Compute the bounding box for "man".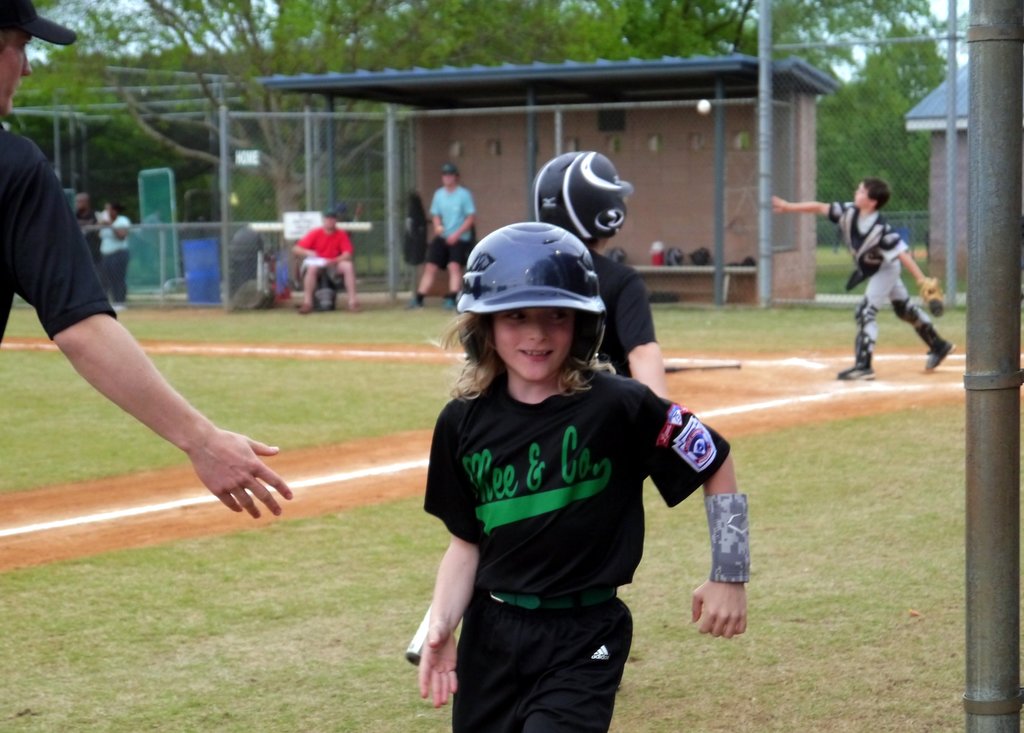
bbox=(406, 165, 476, 310).
